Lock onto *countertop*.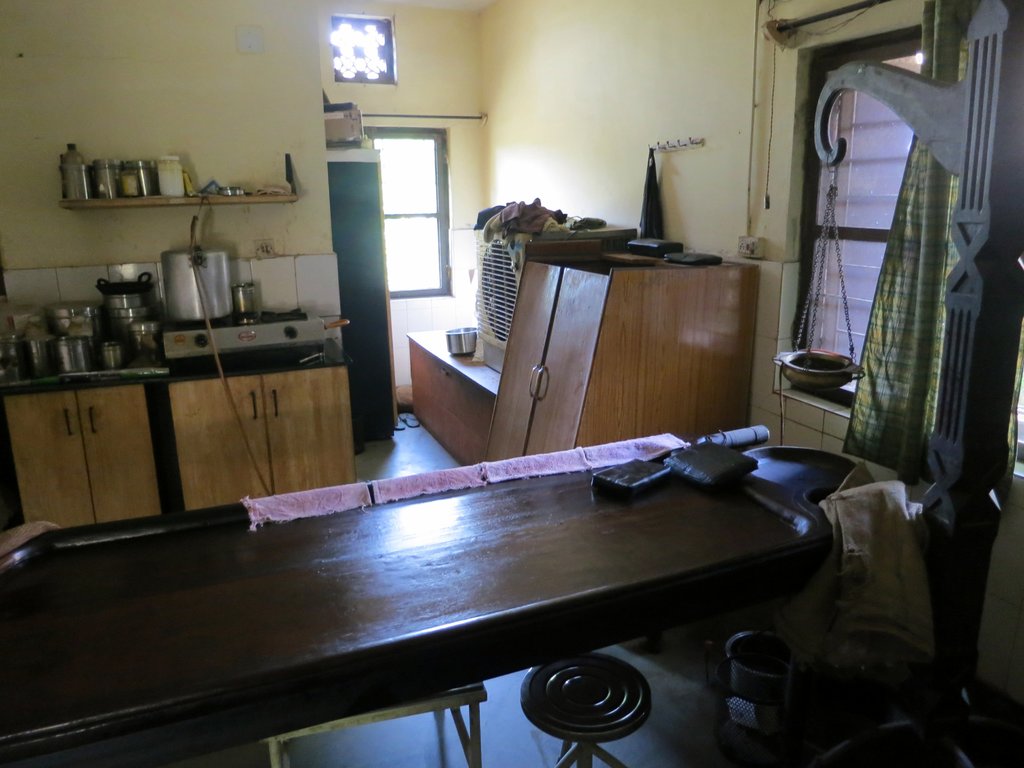
Locked: BBox(2, 308, 348, 529).
